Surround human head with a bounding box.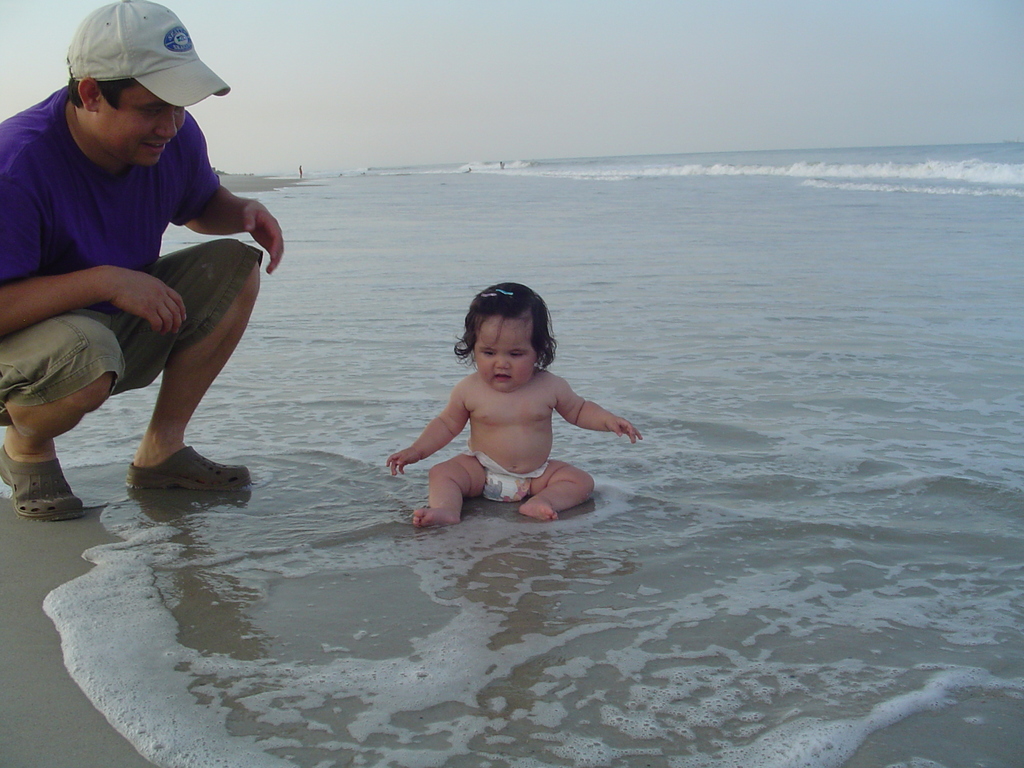
region(463, 281, 550, 389).
